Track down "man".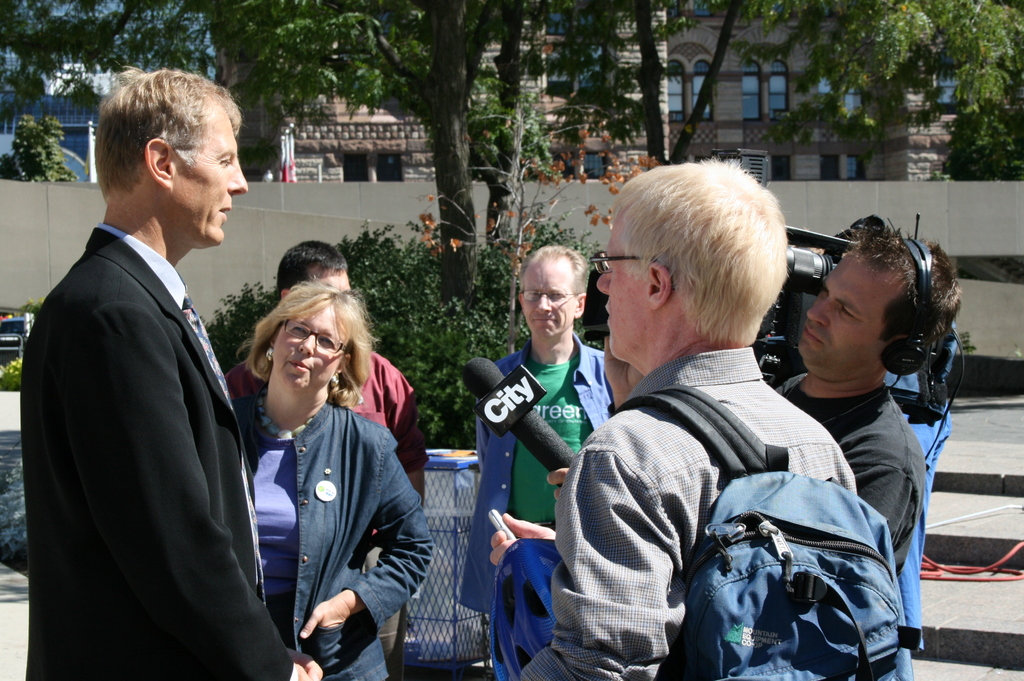
Tracked to 487,156,854,680.
